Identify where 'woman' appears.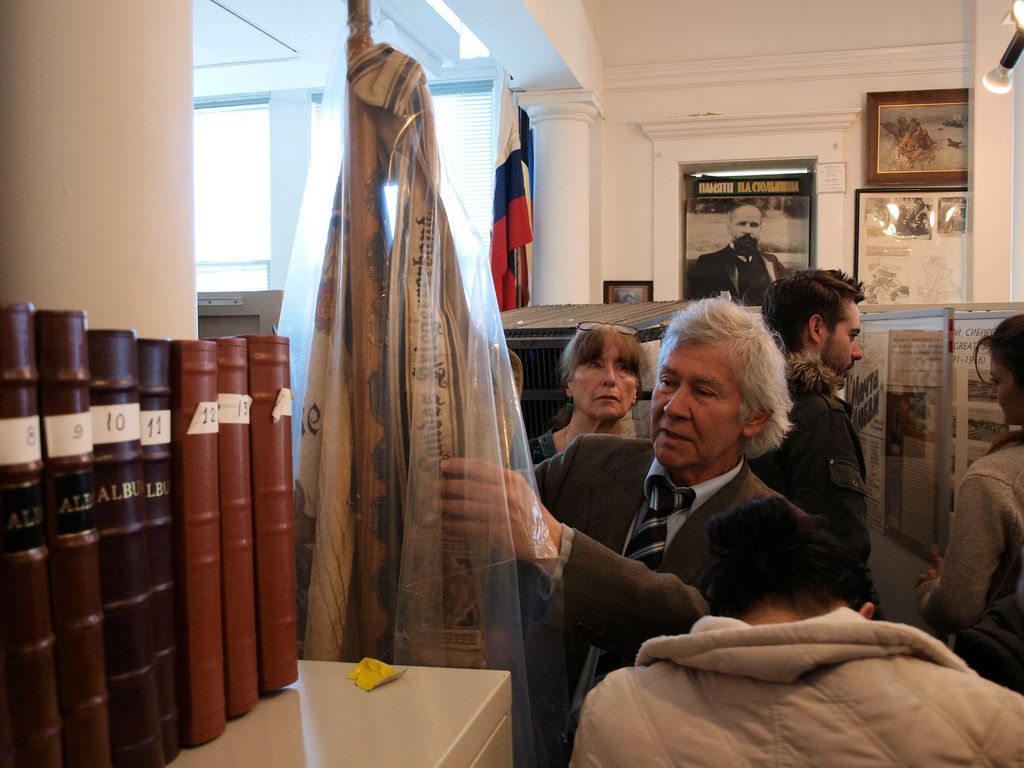
Appears at <region>564, 483, 1023, 767</region>.
